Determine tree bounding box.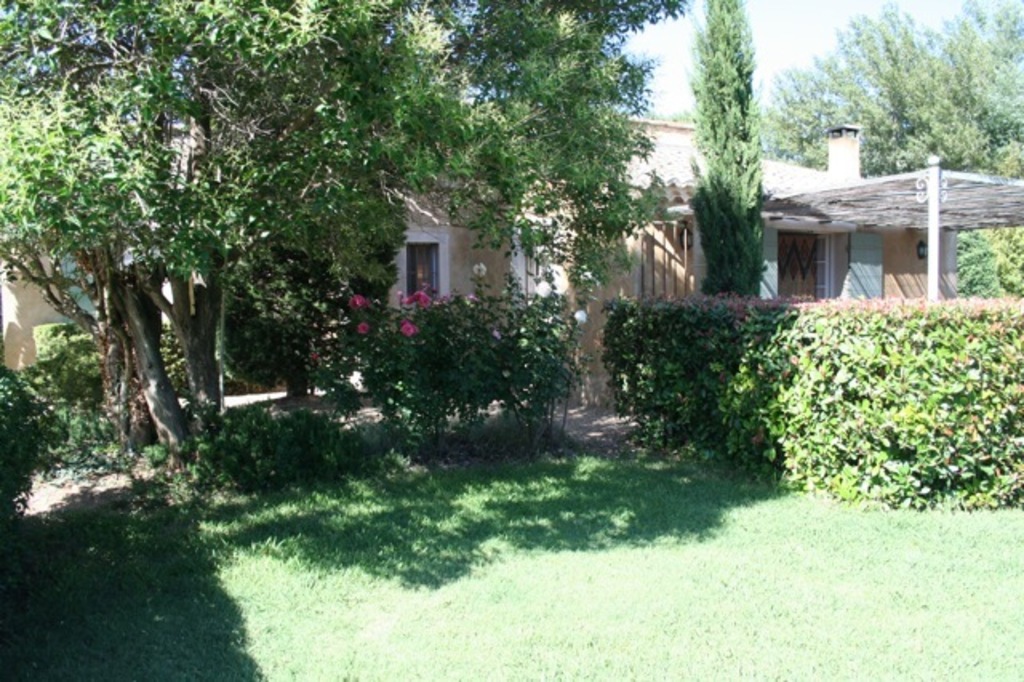
Determined: left=690, top=3, right=786, bottom=314.
